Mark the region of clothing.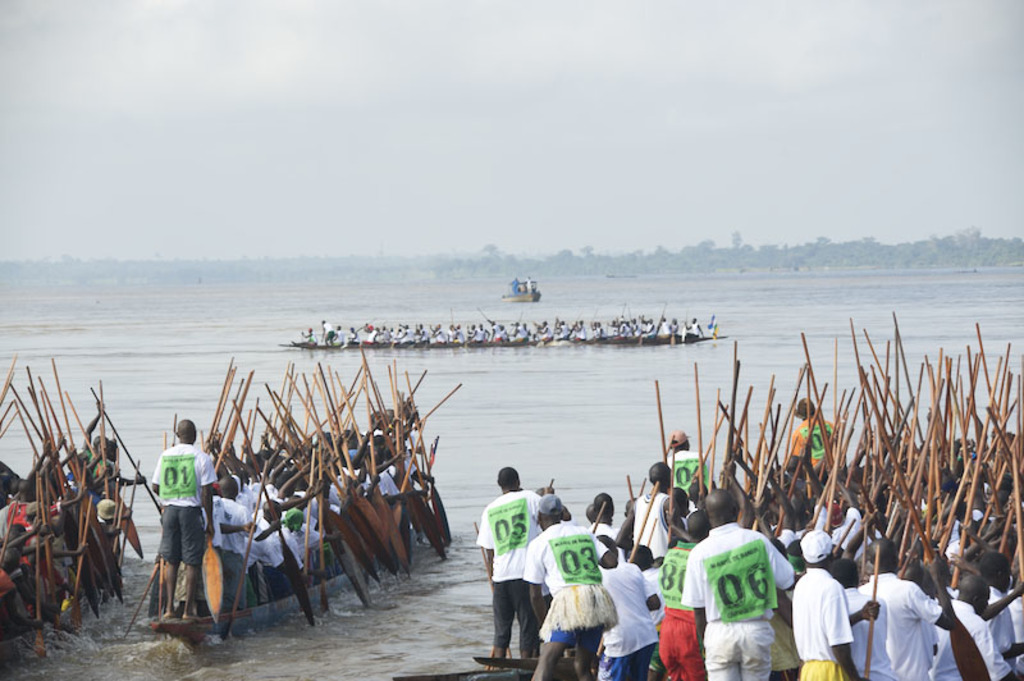
Region: [x1=684, y1=518, x2=795, y2=669].
